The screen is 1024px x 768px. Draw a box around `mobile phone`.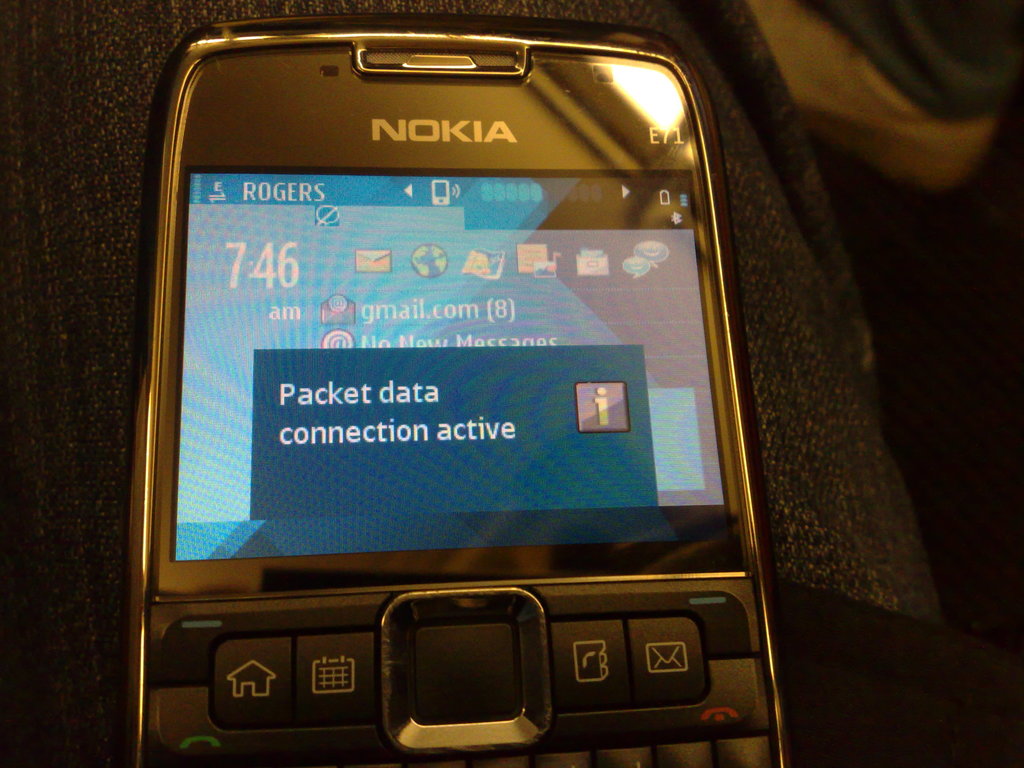
<box>123,10,783,767</box>.
